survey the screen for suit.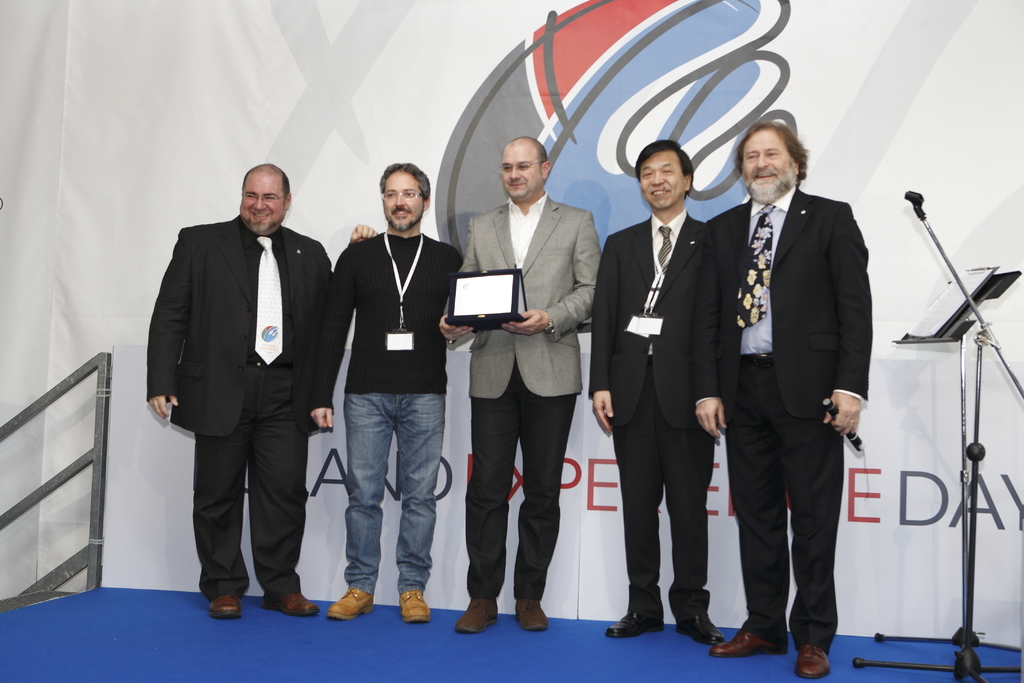
Survey found: 716, 108, 879, 664.
